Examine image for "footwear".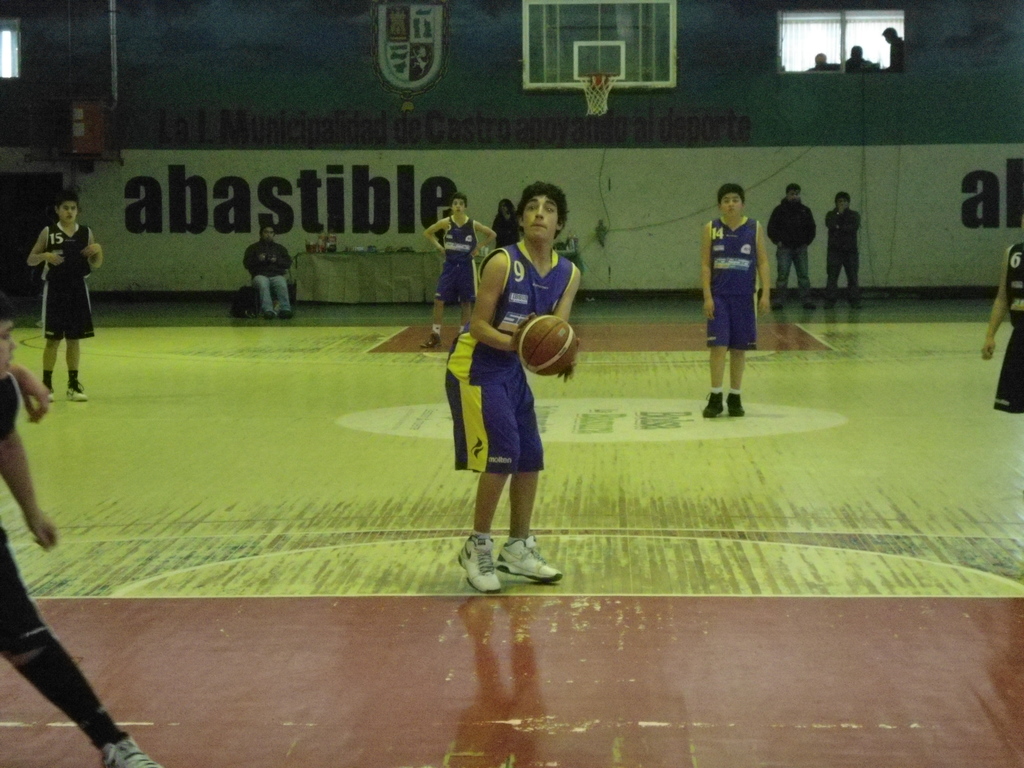
Examination result: l=806, t=297, r=819, b=312.
